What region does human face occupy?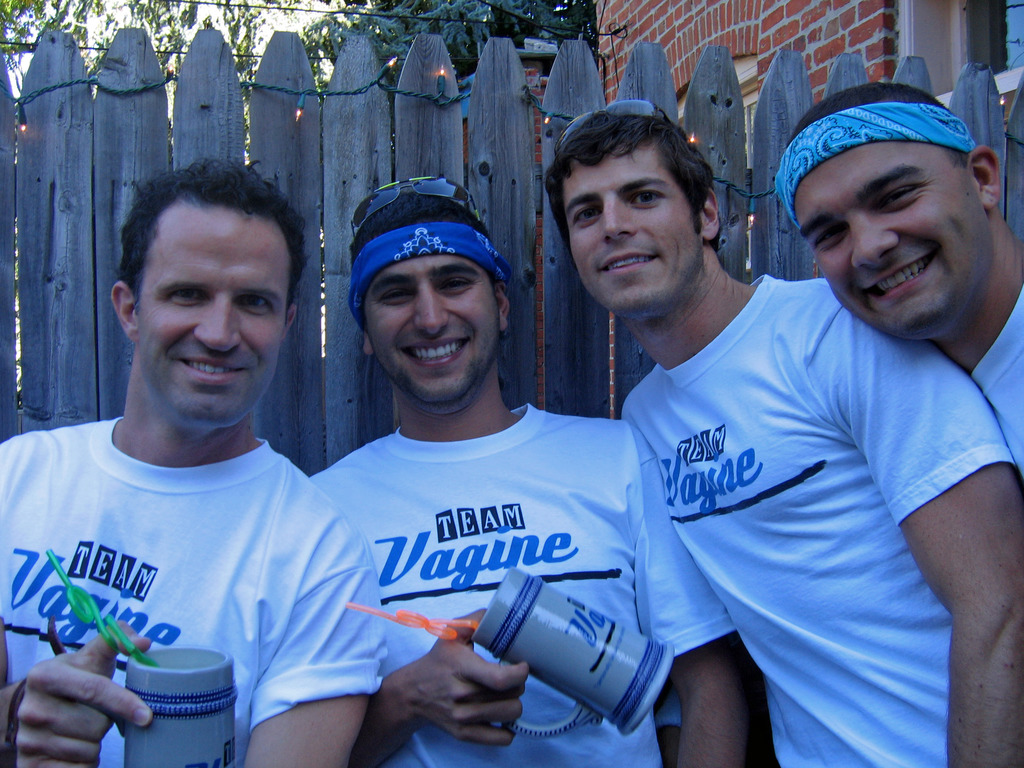
bbox(138, 204, 287, 428).
